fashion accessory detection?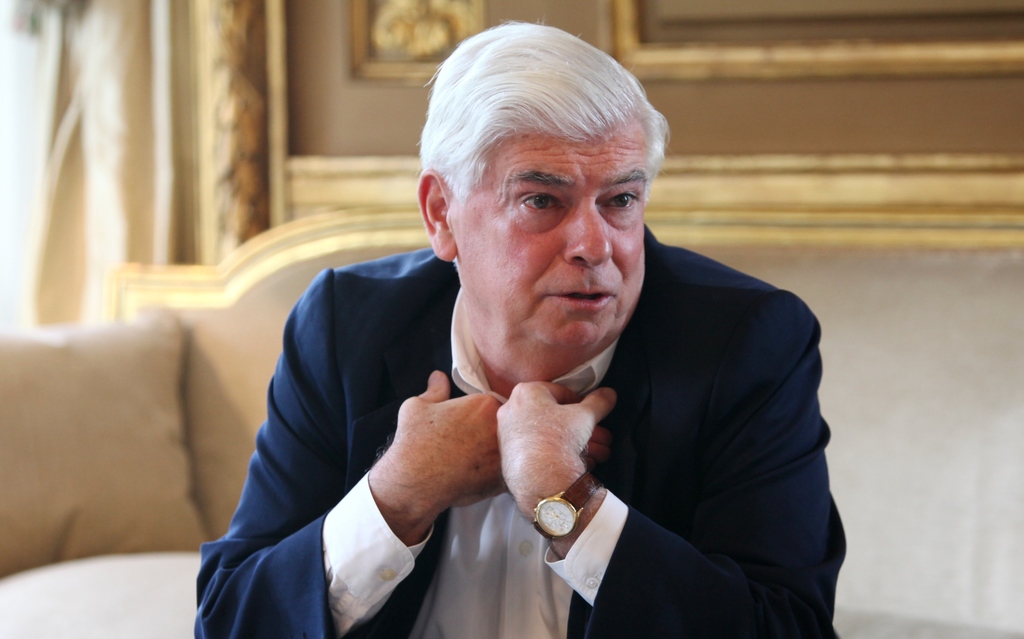
{"left": 530, "top": 468, "right": 605, "bottom": 534}
